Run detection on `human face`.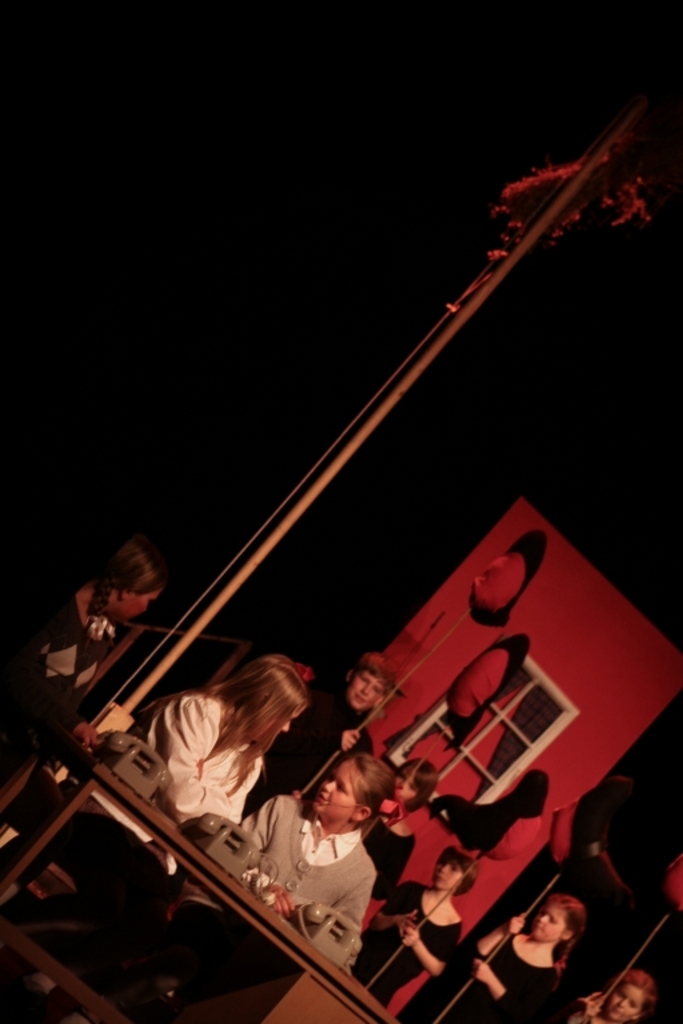
Result: left=611, top=987, right=640, bottom=1020.
